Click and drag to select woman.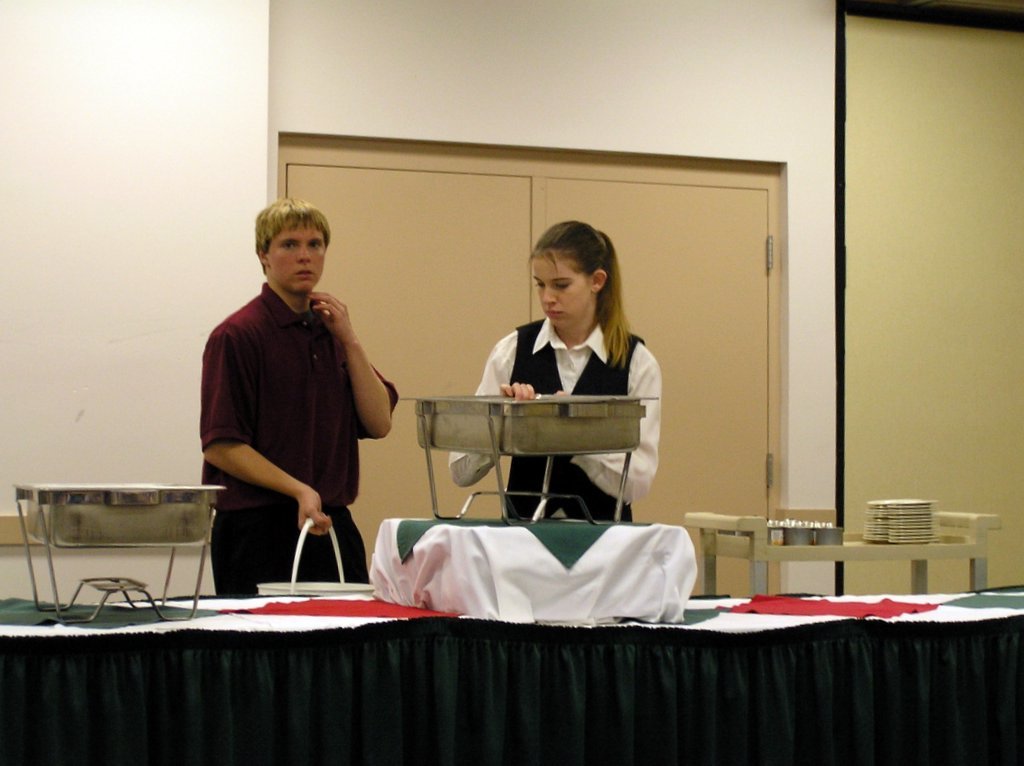
Selection: Rect(452, 238, 657, 522).
